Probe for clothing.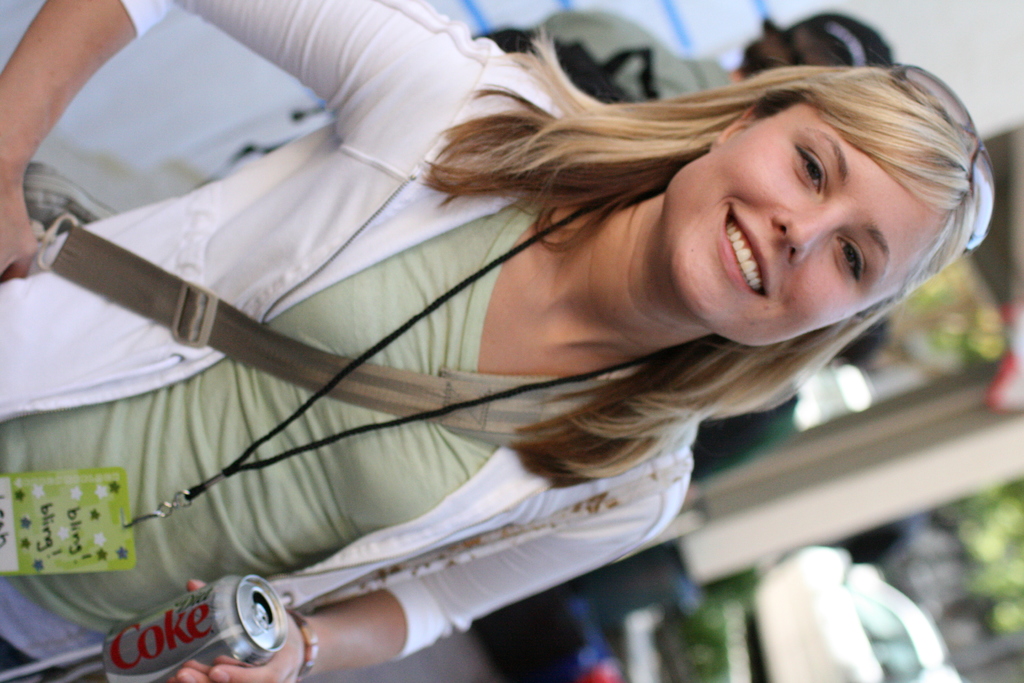
Probe result: 0:0:719:682.
